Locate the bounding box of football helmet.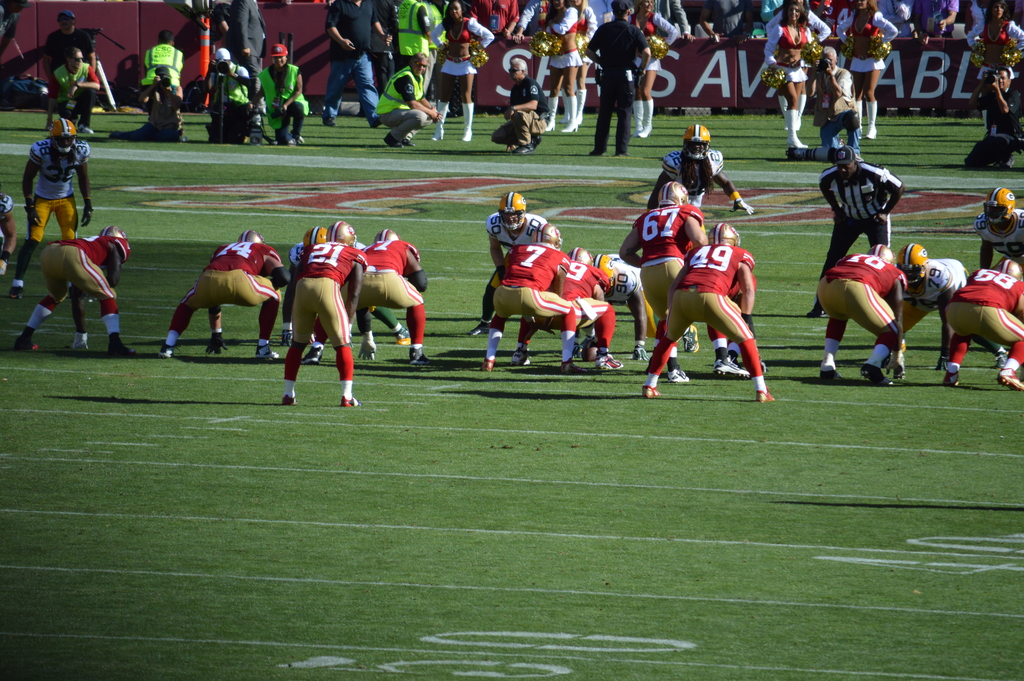
Bounding box: [372,228,399,243].
